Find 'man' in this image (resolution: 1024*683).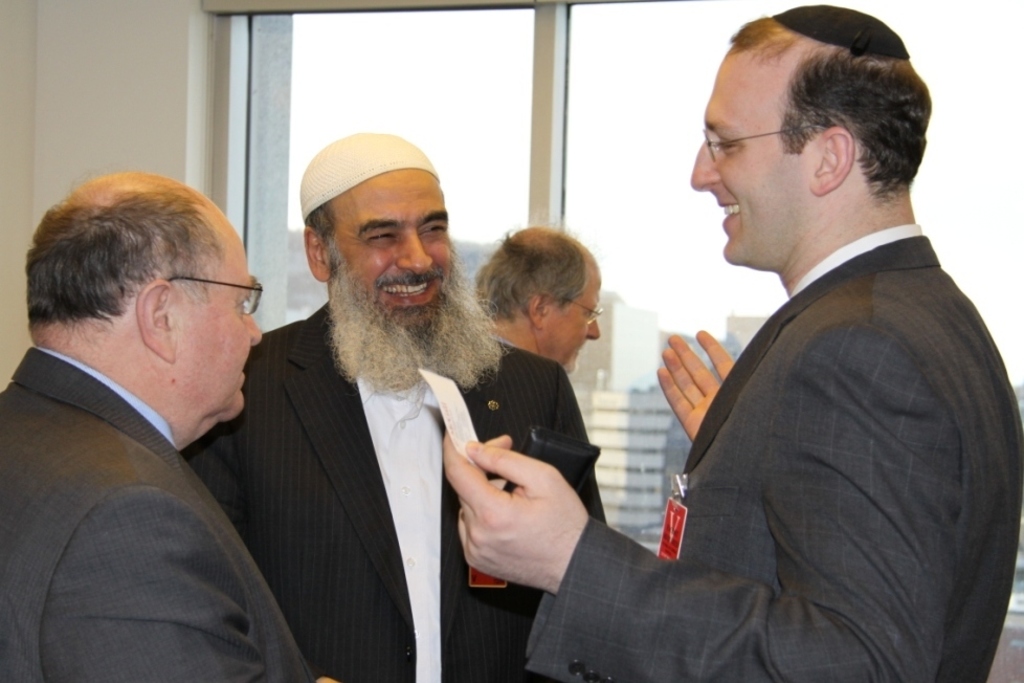
left=182, top=128, right=616, bottom=682.
